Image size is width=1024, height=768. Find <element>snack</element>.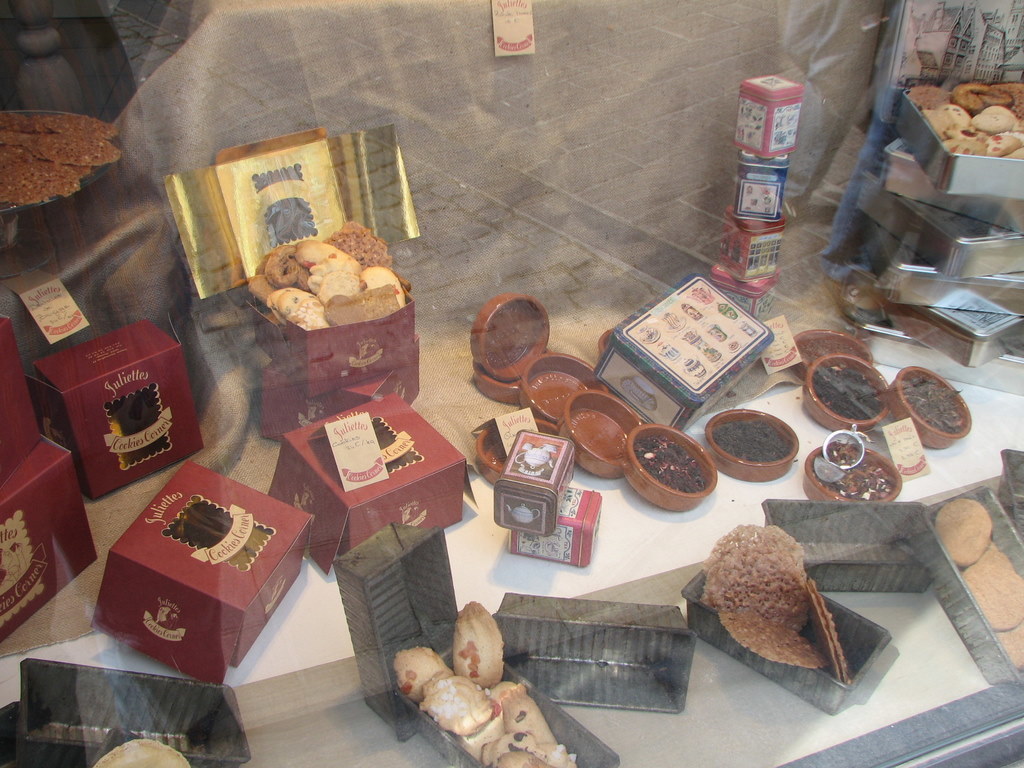
box(814, 443, 894, 501).
